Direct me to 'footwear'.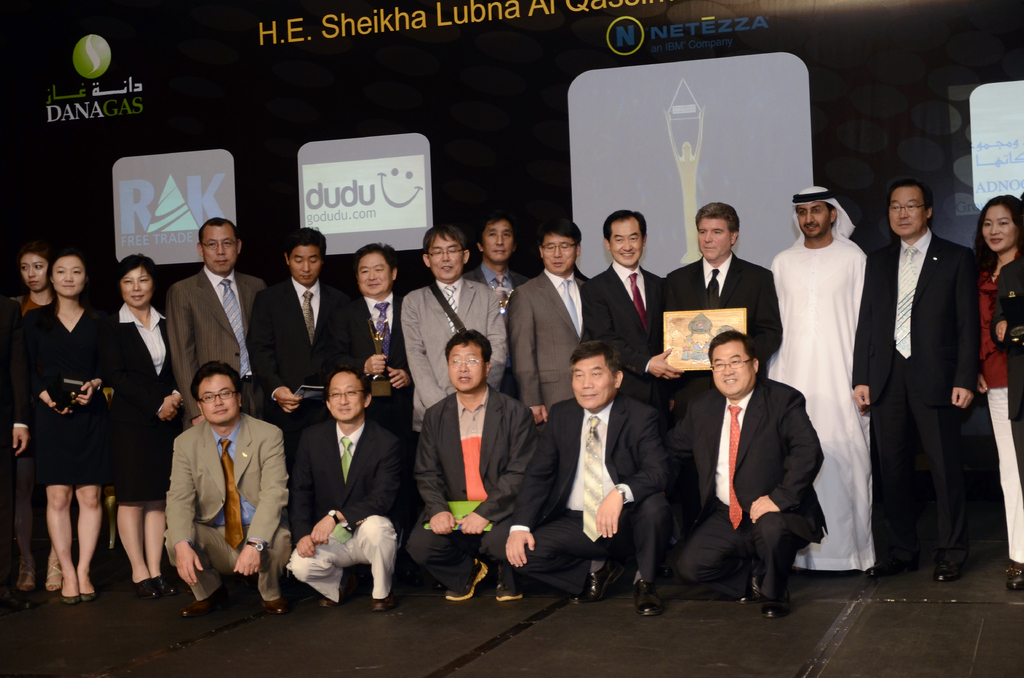
Direction: left=444, top=559, right=491, bottom=600.
